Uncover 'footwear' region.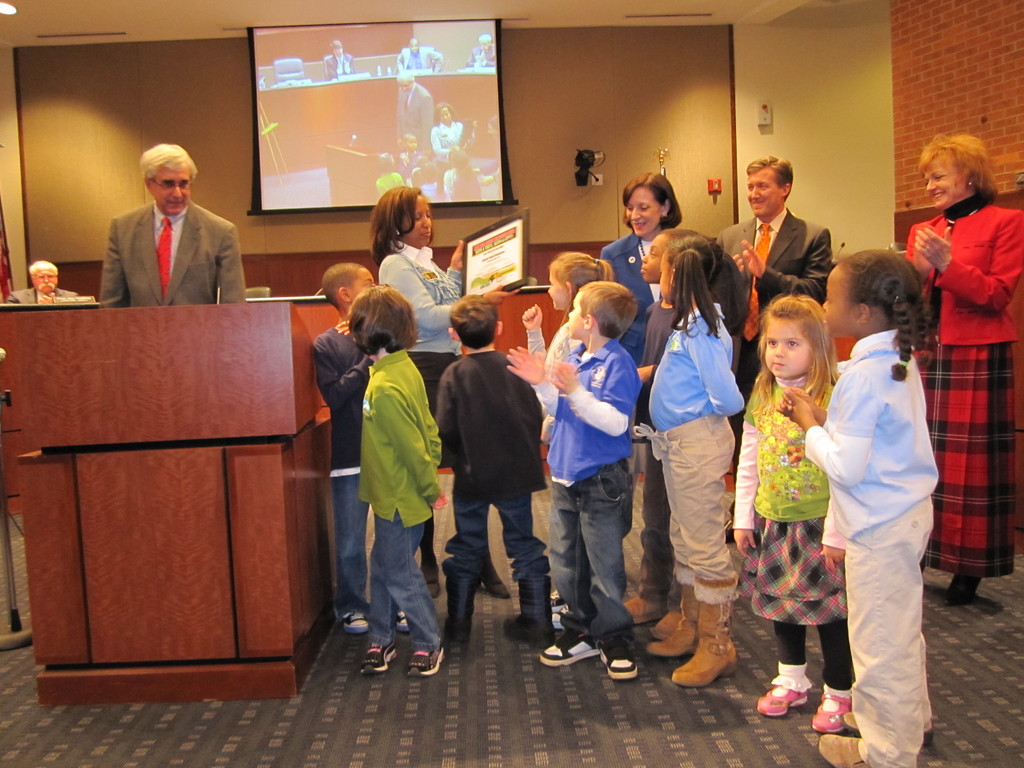
Uncovered: (left=808, top=689, right=851, bottom=739).
